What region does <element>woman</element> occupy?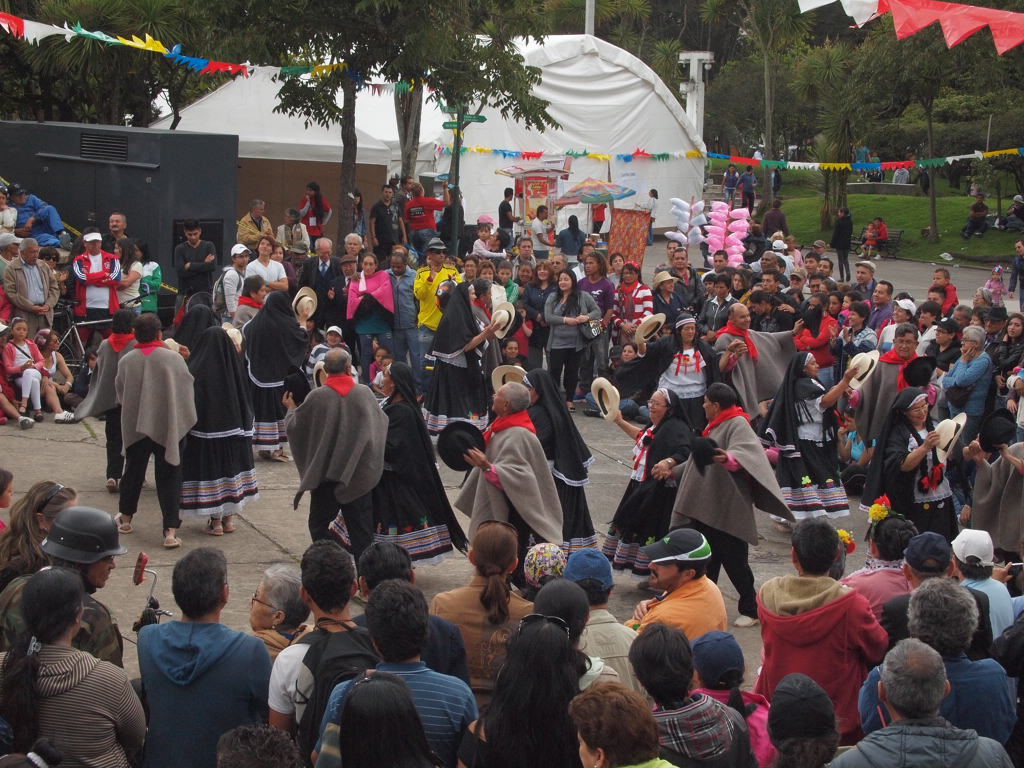
region(113, 238, 144, 315).
